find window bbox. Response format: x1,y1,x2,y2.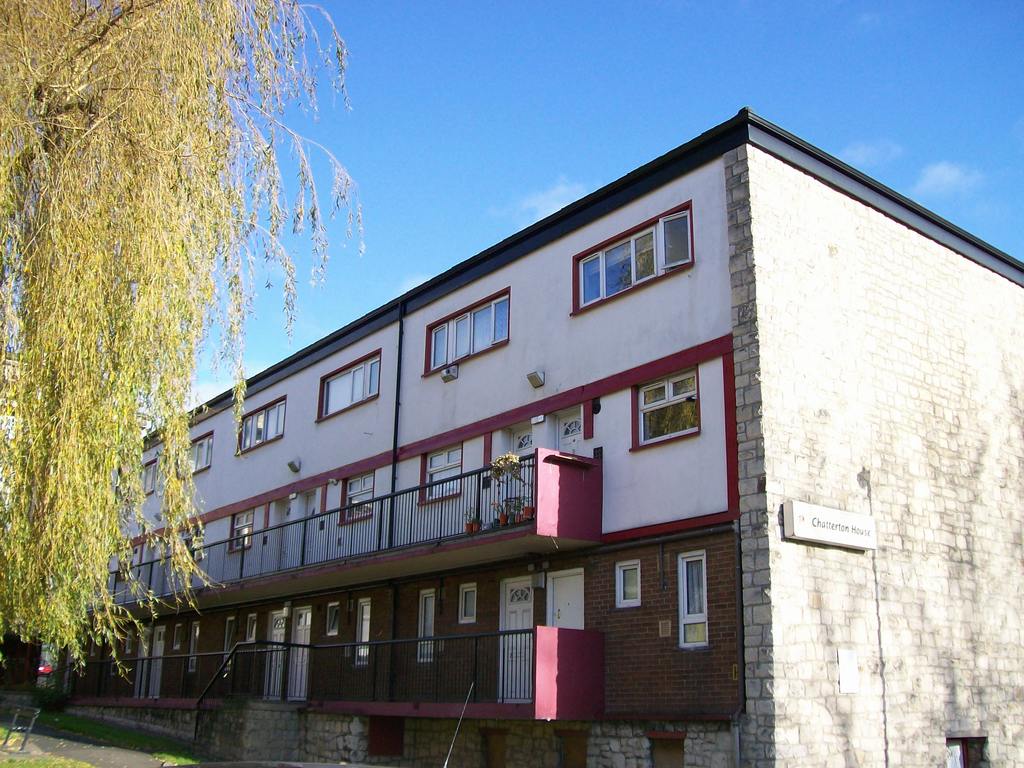
242,401,287,447.
